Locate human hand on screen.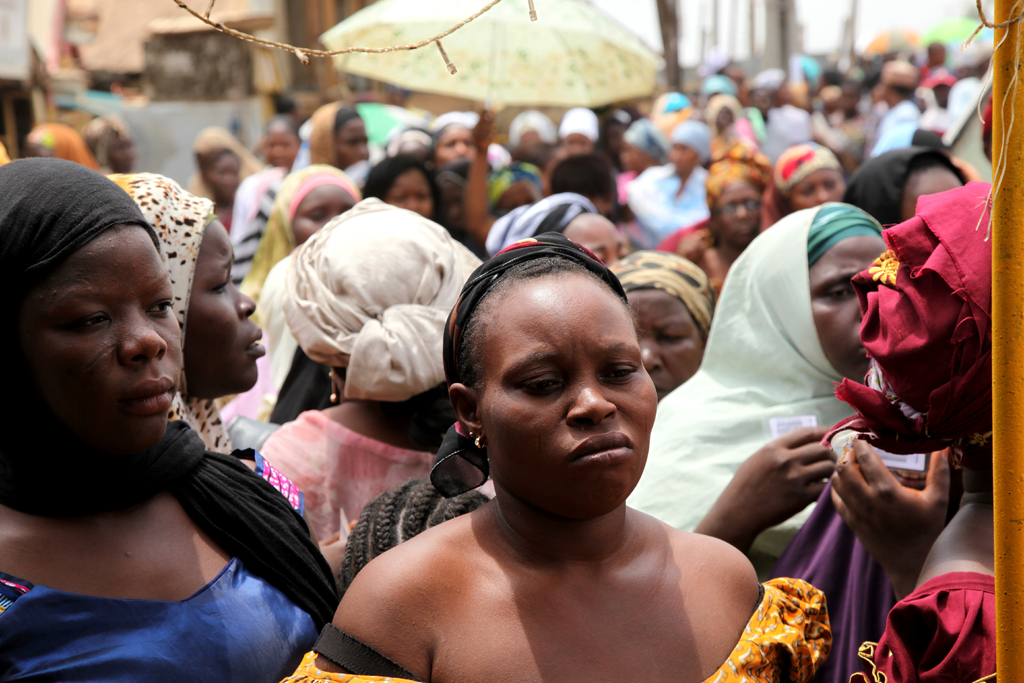
On screen at 823/436/963/571.
